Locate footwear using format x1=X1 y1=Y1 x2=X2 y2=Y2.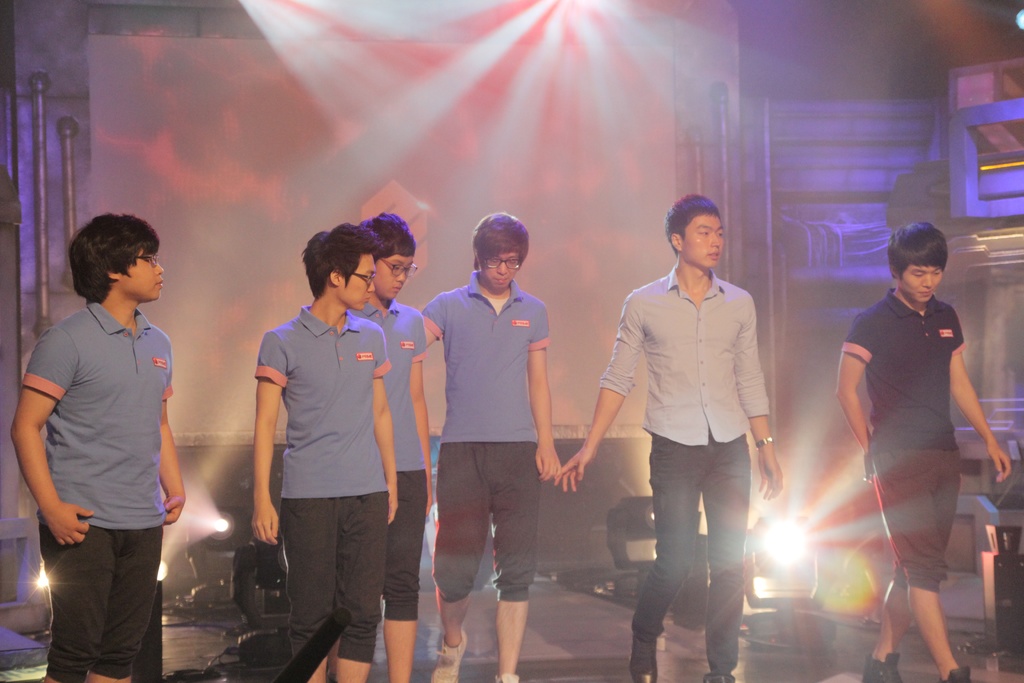
x1=702 y1=666 x2=739 y2=682.
